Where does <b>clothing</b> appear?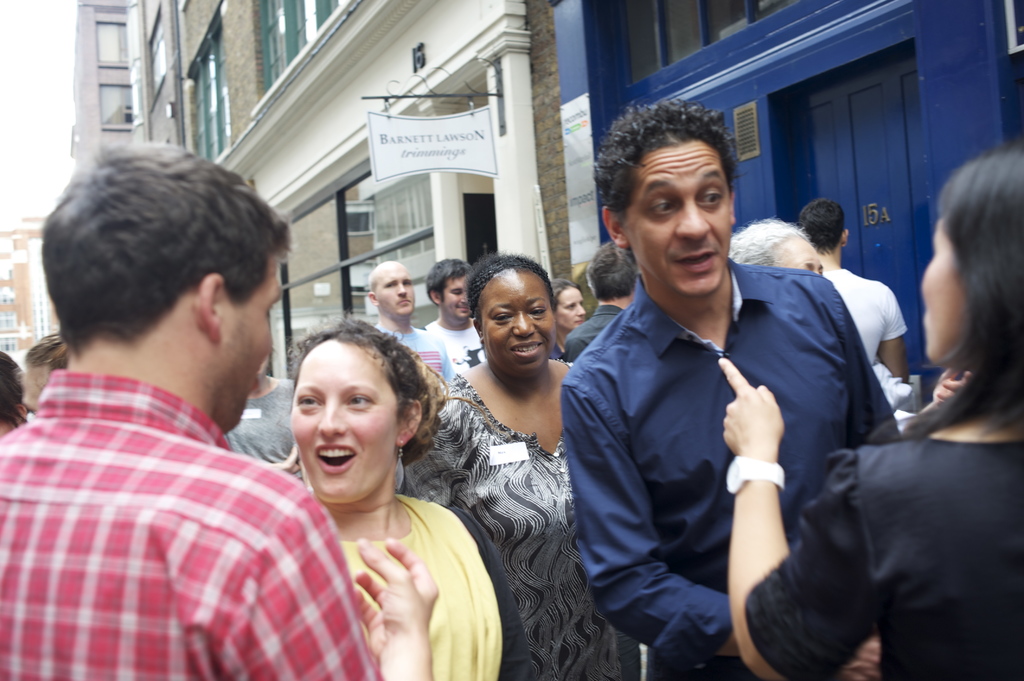
Appears at <bbox>561, 247, 908, 680</bbox>.
